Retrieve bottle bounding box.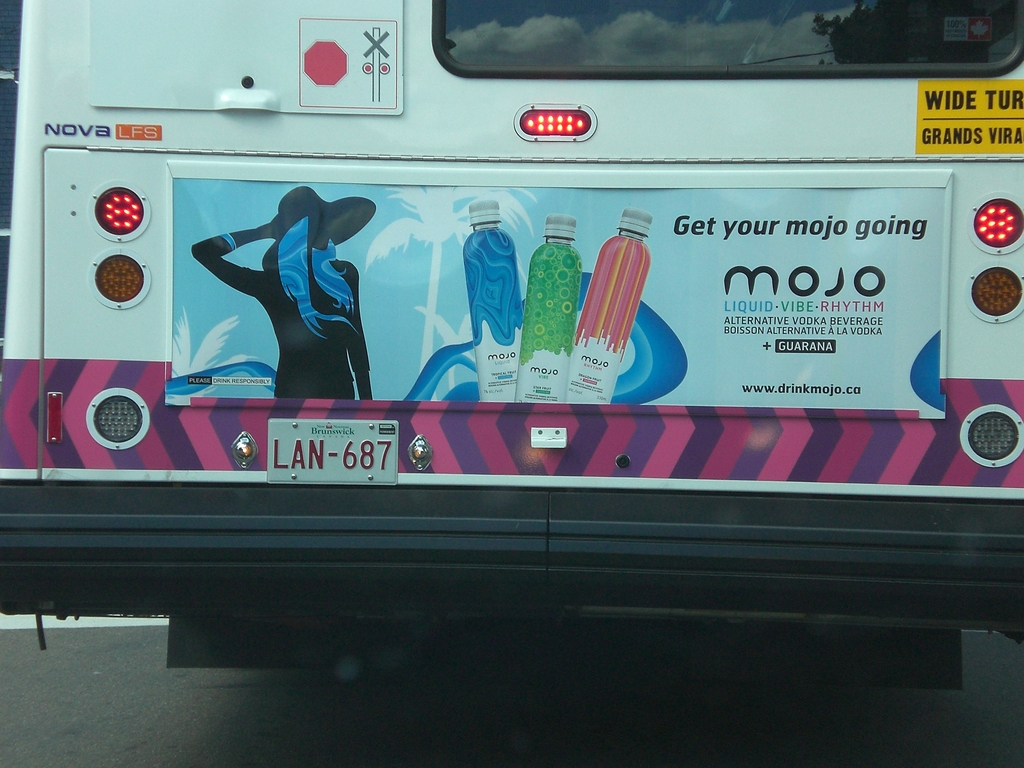
Bounding box: Rect(515, 214, 580, 404).
